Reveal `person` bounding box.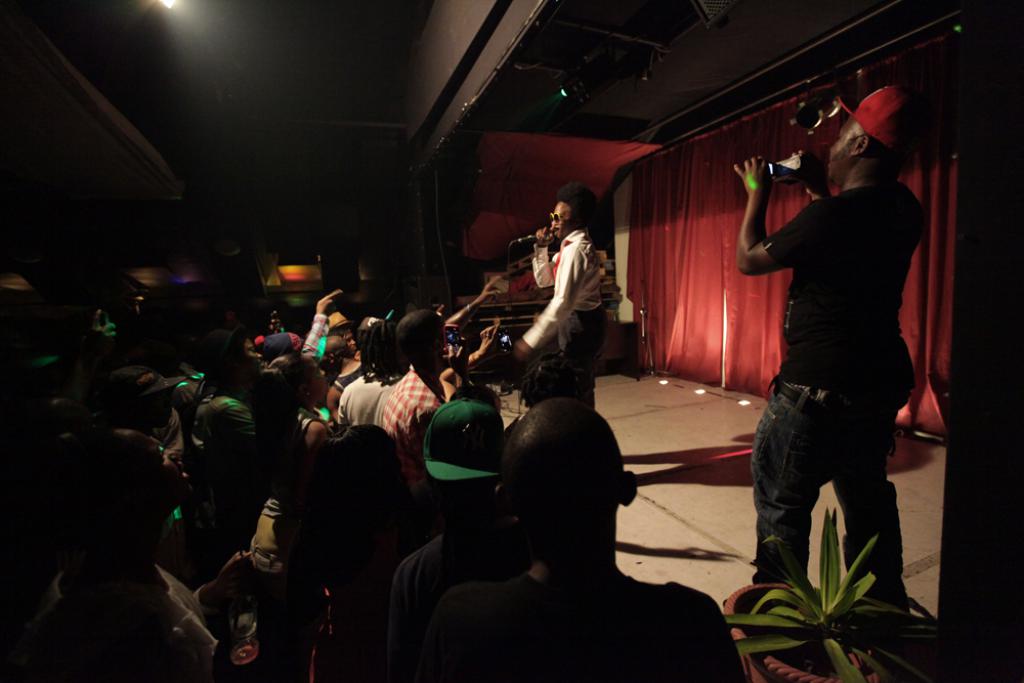
Revealed: (x1=500, y1=184, x2=618, y2=387).
